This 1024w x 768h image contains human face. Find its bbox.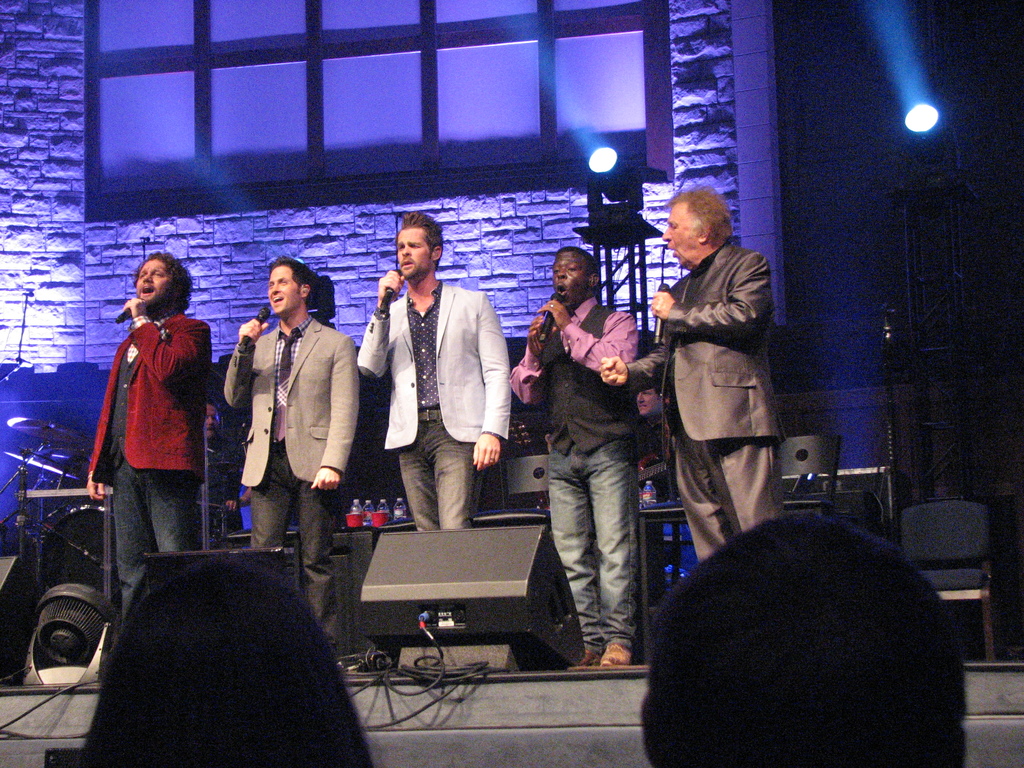
box(660, 204, 703, 266).
